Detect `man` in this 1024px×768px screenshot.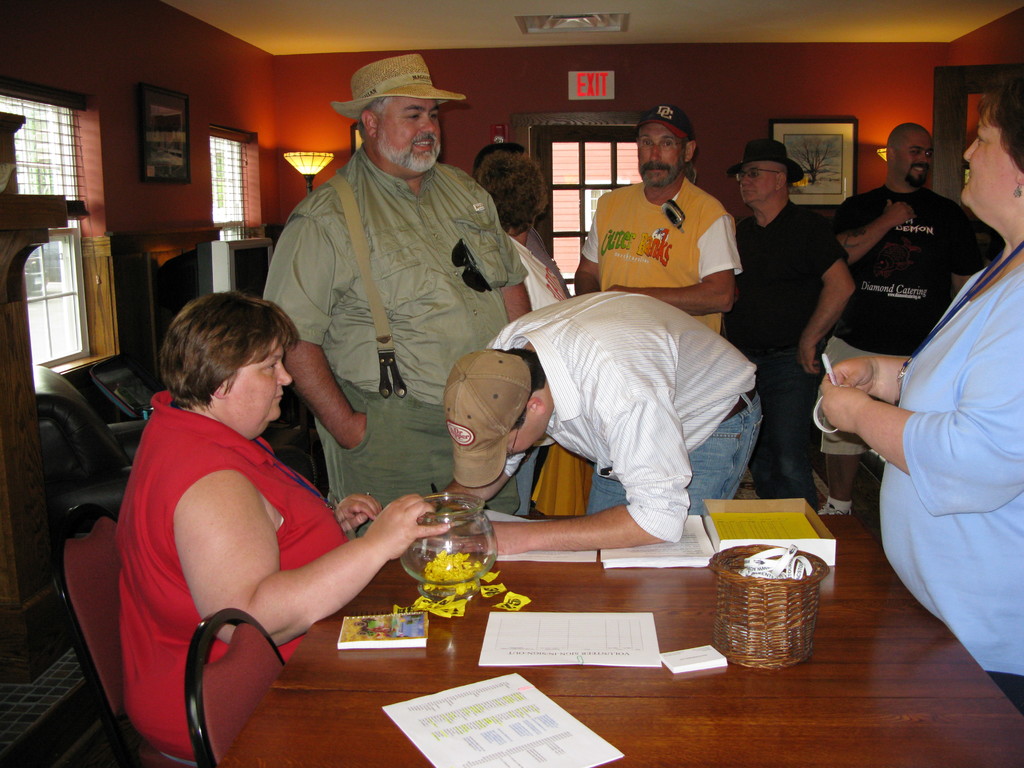
Detection: left=433, top=285, right=766, bottom=554.
